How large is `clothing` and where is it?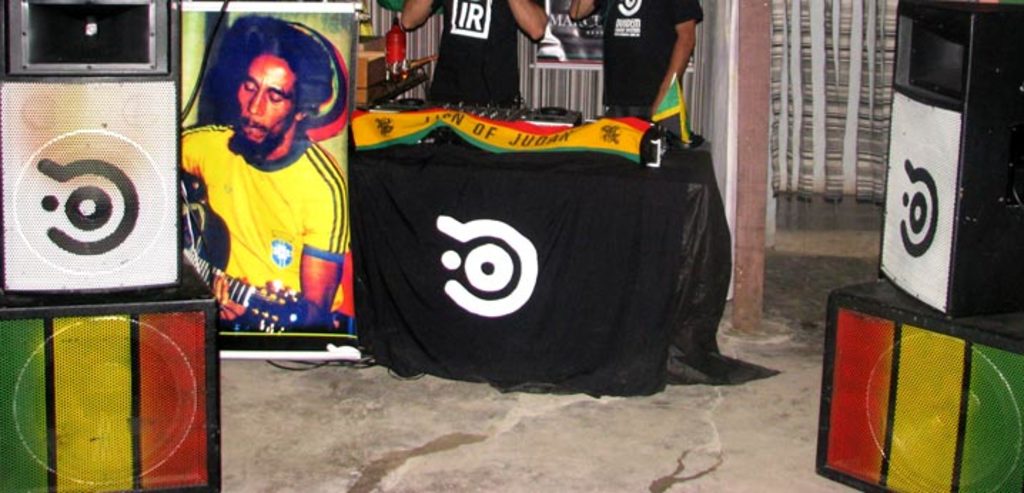
Bounding box: [left=432, top=3, right=522, bottom=110].
